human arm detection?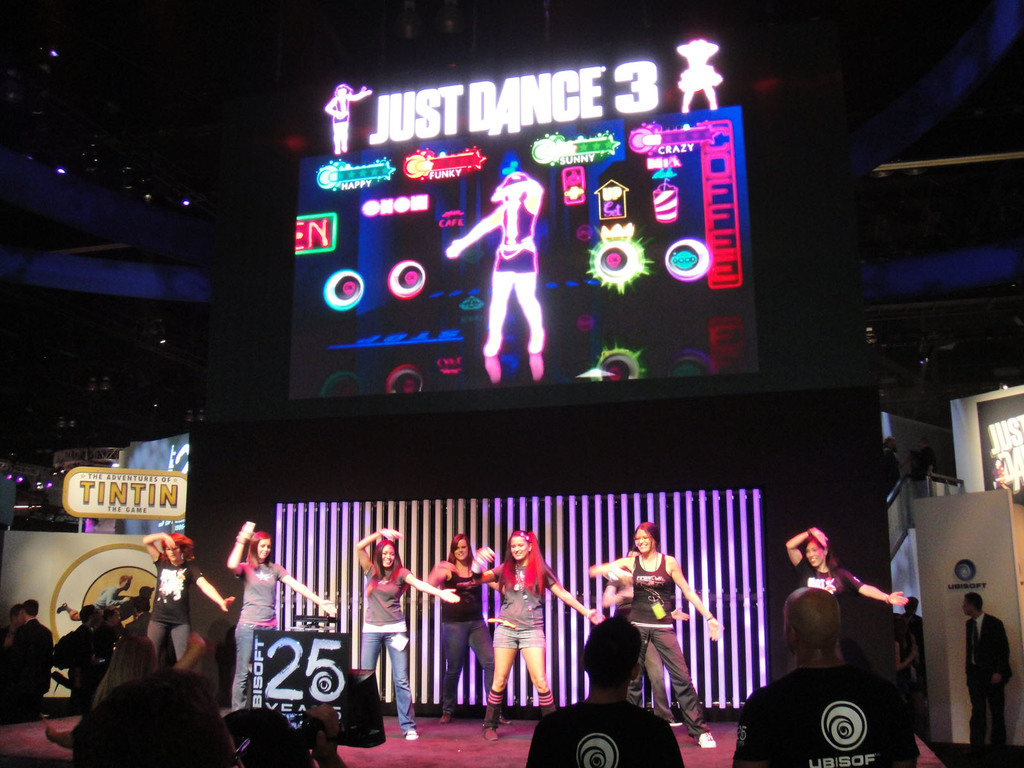
detection(351, 525, 404, 575)
